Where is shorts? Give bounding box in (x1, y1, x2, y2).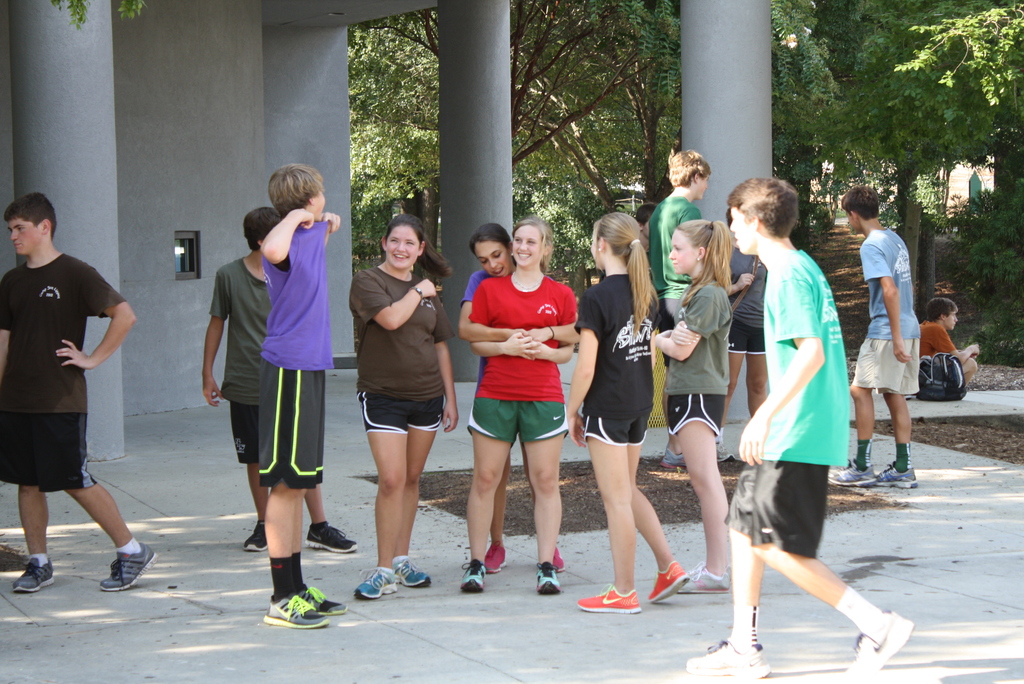
(725, 320, 765, 357).
